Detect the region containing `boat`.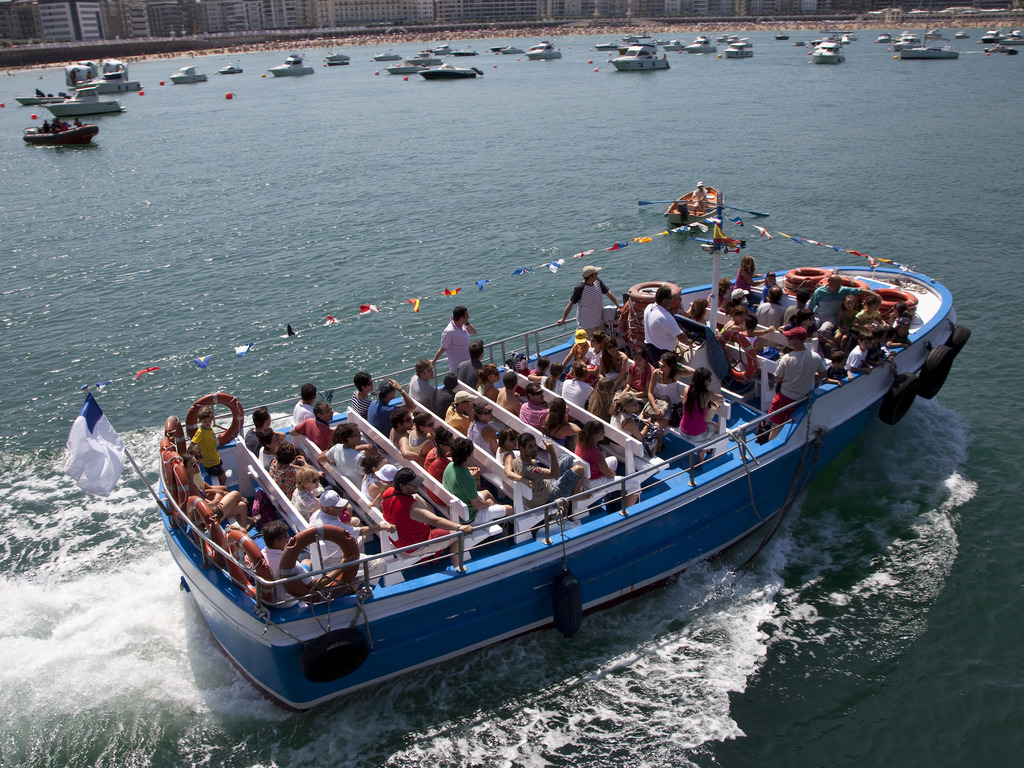
x1=894 y1=39 x2=960 y2=63.
